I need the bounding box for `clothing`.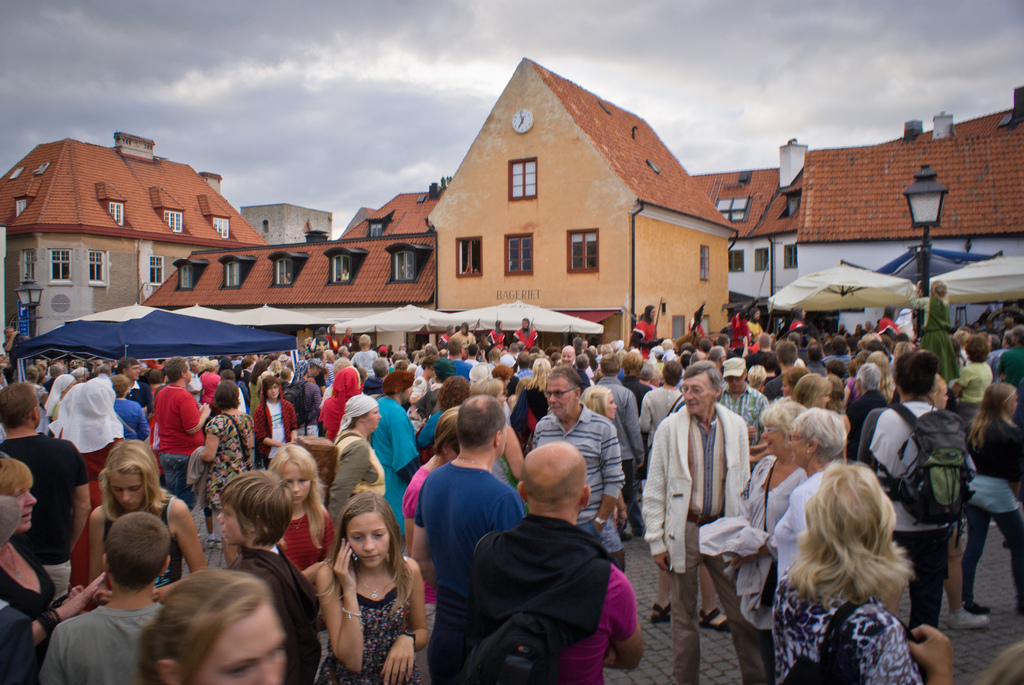
Here it is: (left=845, top=389, right=893, bottom=454).
